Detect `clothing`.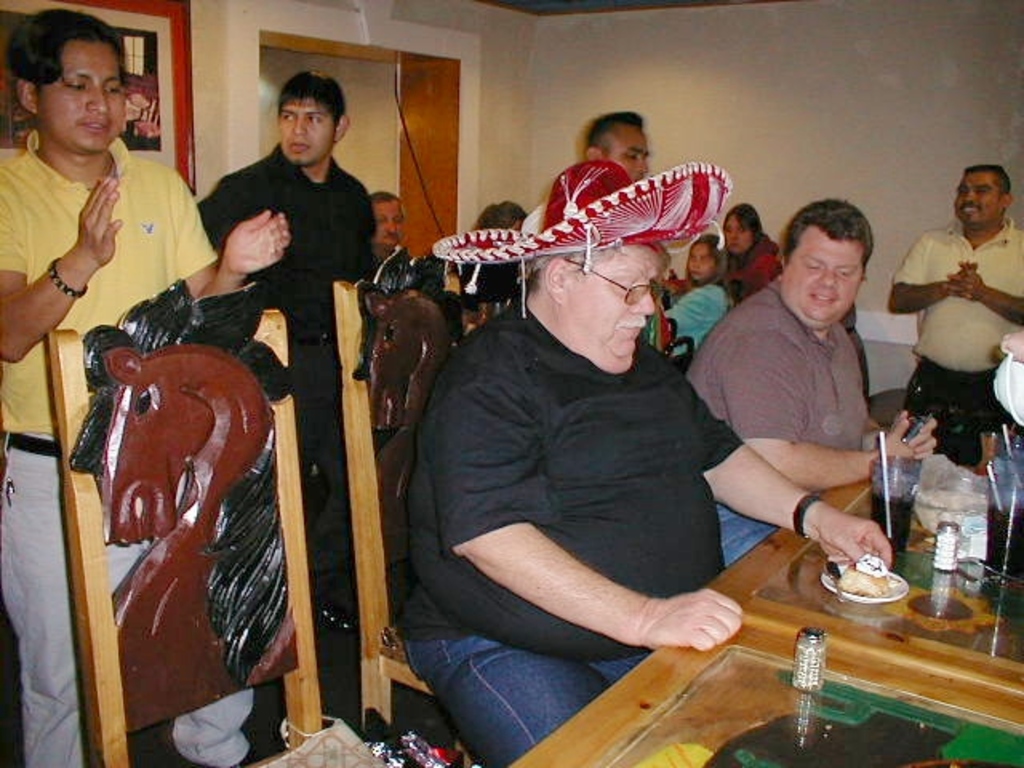
Detected at <box>2,128,221,766</box>.
